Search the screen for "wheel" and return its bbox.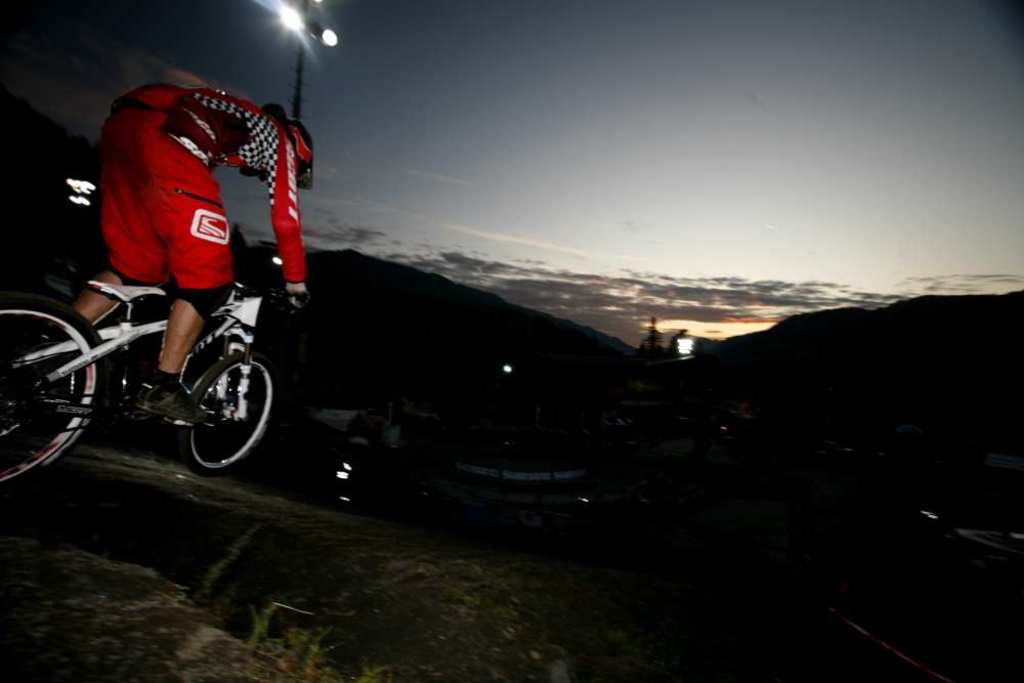
Found: box(190, 353, 274, 470).
